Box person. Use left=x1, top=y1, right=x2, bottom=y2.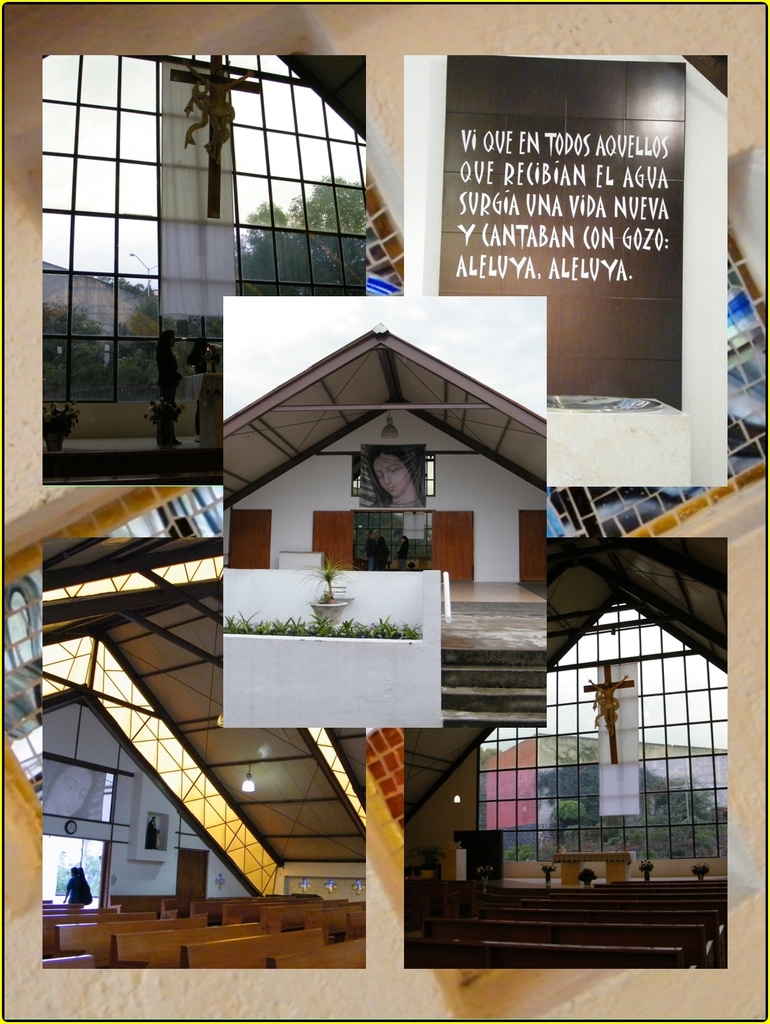
left=364, top=444, right=428, bottom=509.
